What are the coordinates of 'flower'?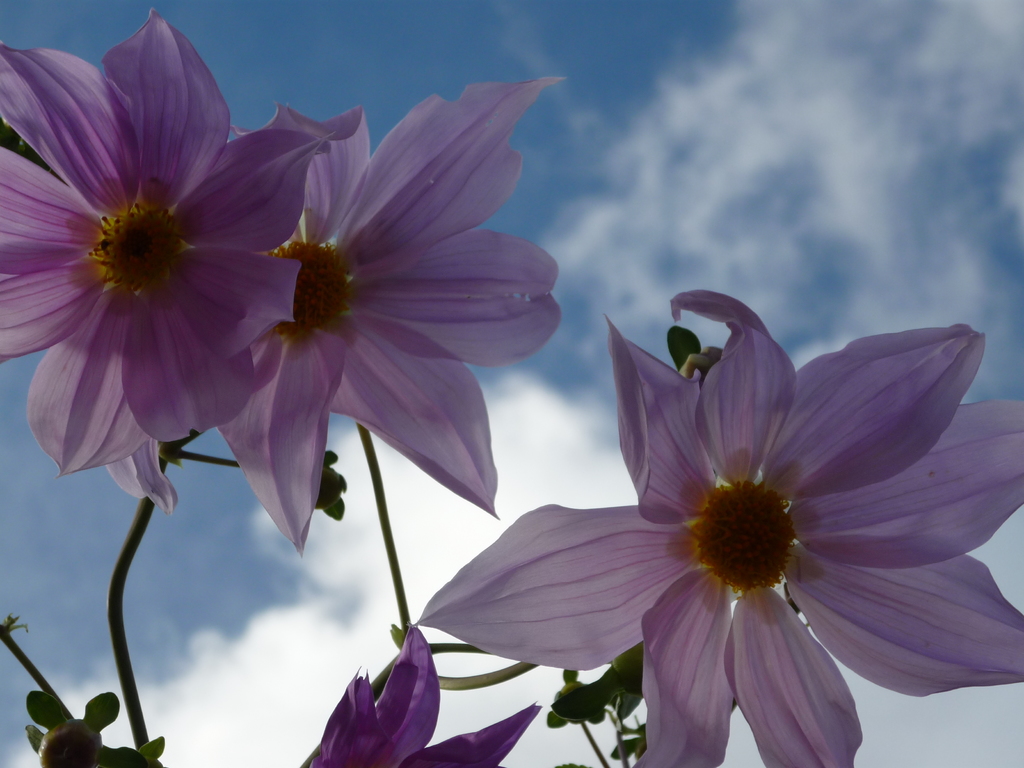
(218,77,570,562).
